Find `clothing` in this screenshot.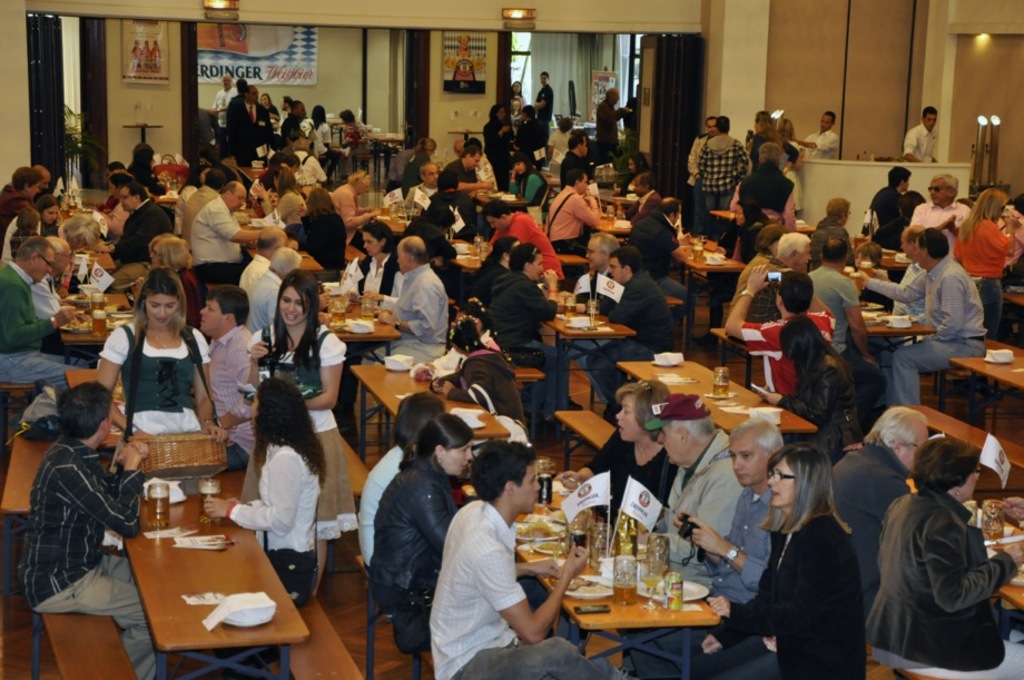
The bounding box for `clothing` is rect(589, 270, 672, 408).
